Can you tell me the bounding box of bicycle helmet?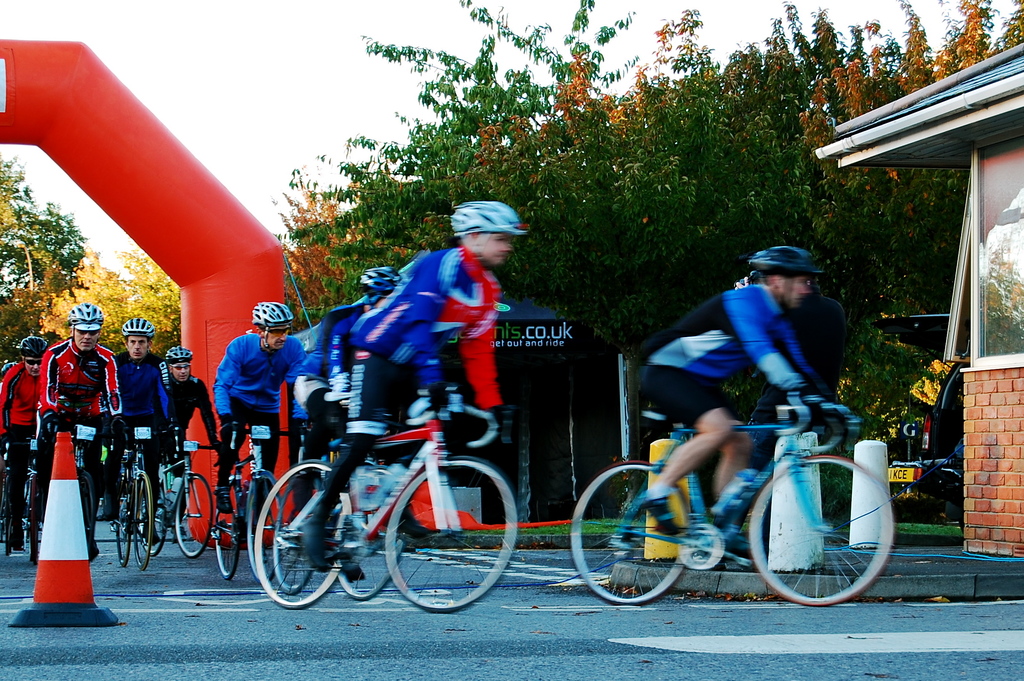
[249,299,289,325].
